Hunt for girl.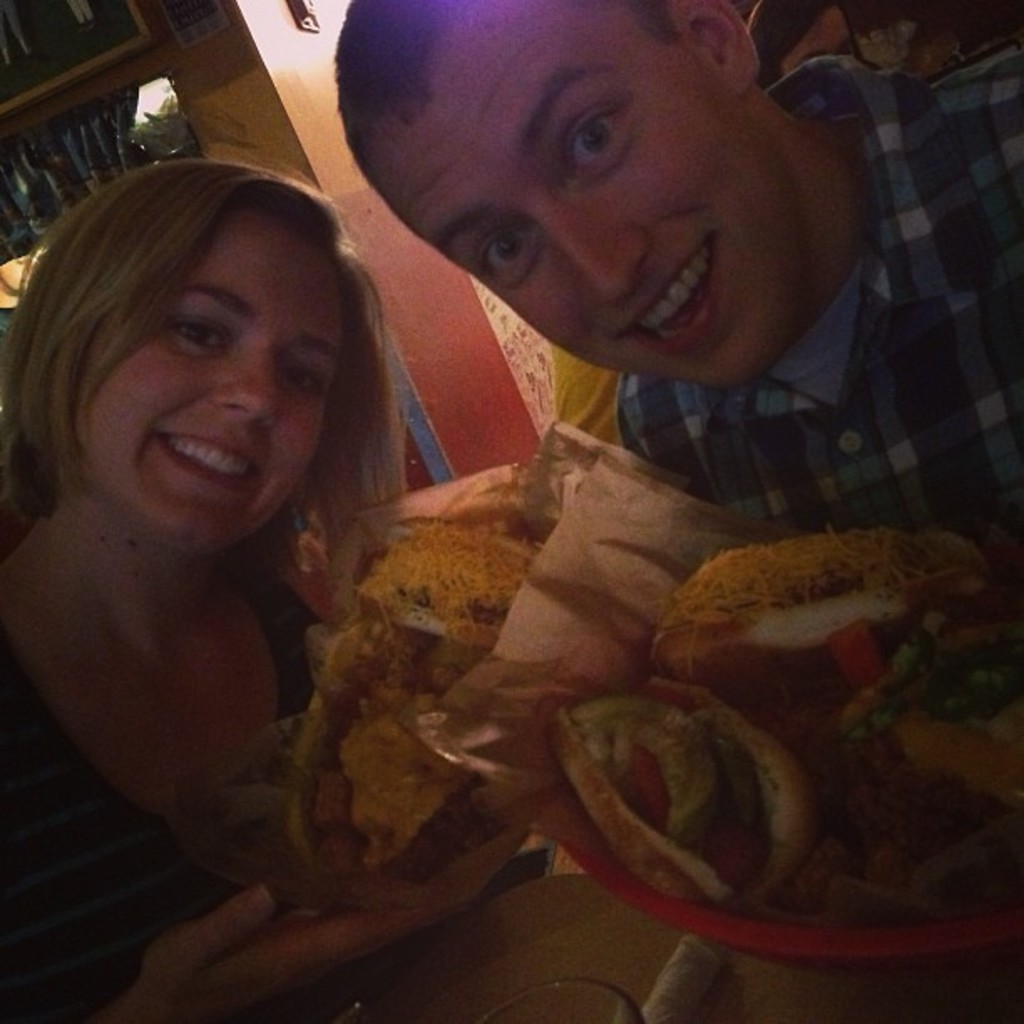
Hunted down at (0, 157, 550, 1022).
